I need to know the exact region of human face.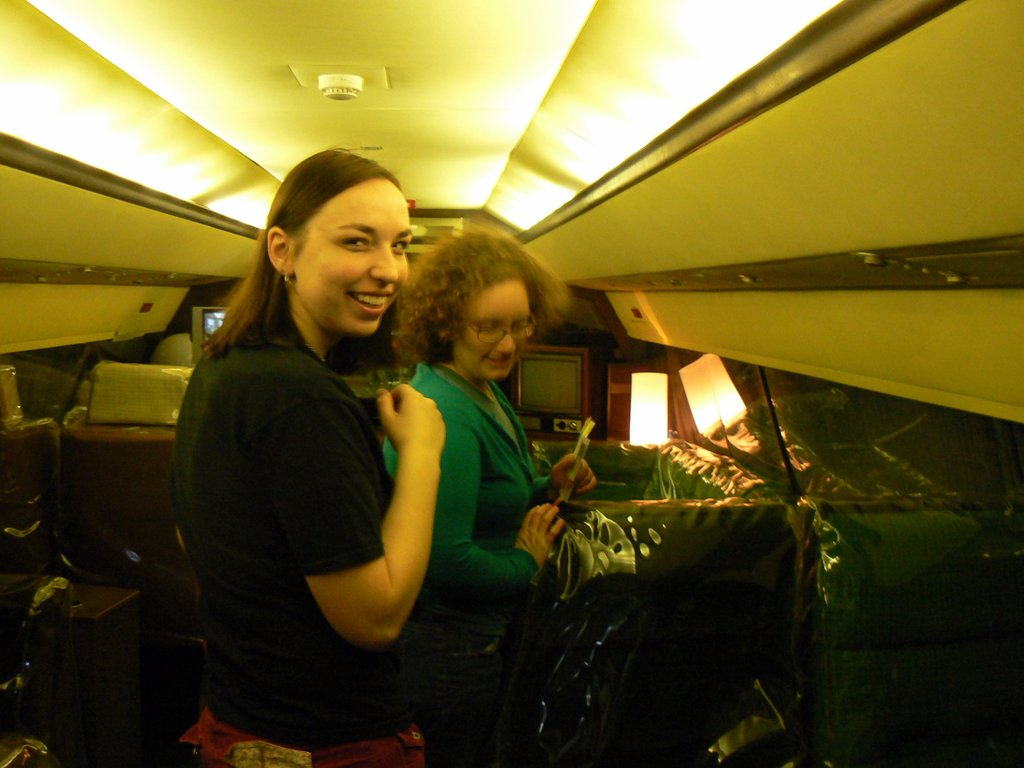
Region: [left=456, top=286, right=531, bottom=379].
